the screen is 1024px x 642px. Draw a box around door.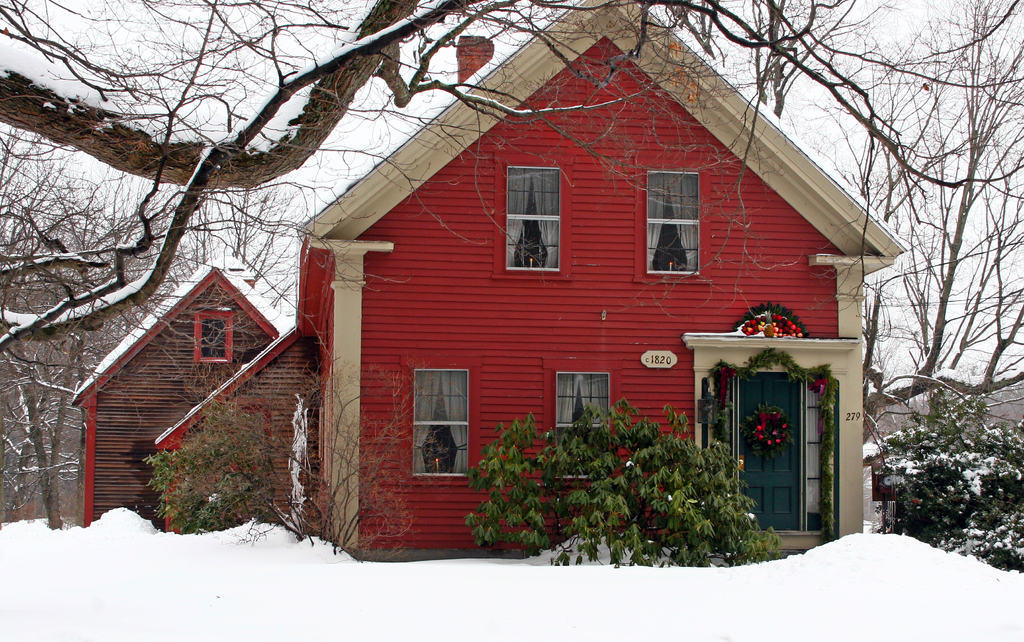
pyautogui.locateOnScreen(723, 368, 806, 535).
